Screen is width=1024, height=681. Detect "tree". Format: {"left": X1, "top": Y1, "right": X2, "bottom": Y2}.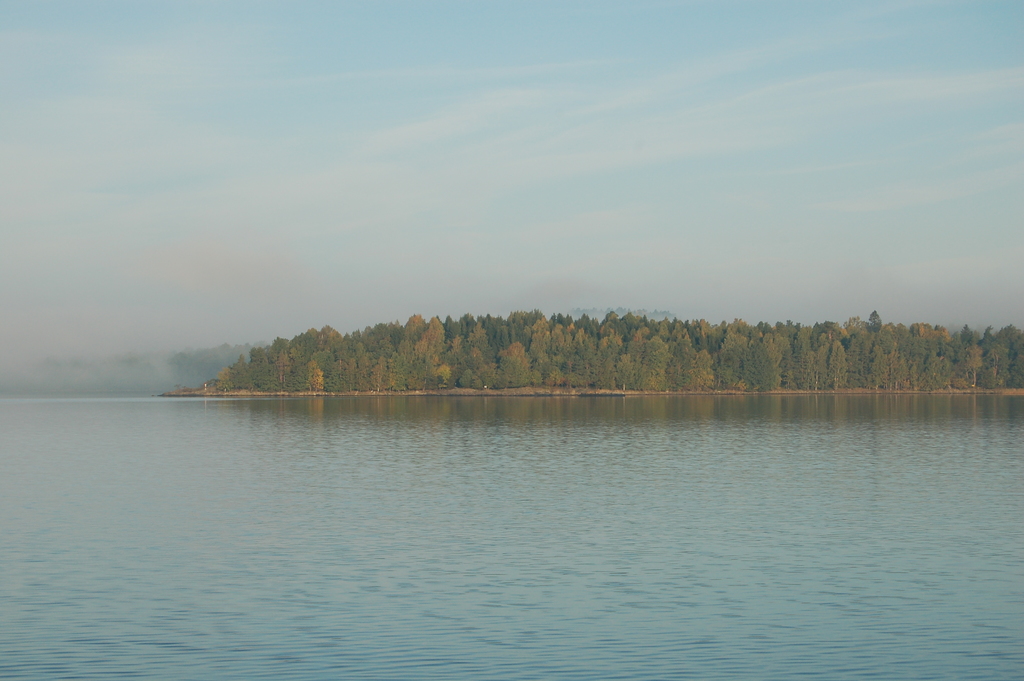
{"left": 598, "top": 311, "right": 621, "bottom": 326}.
